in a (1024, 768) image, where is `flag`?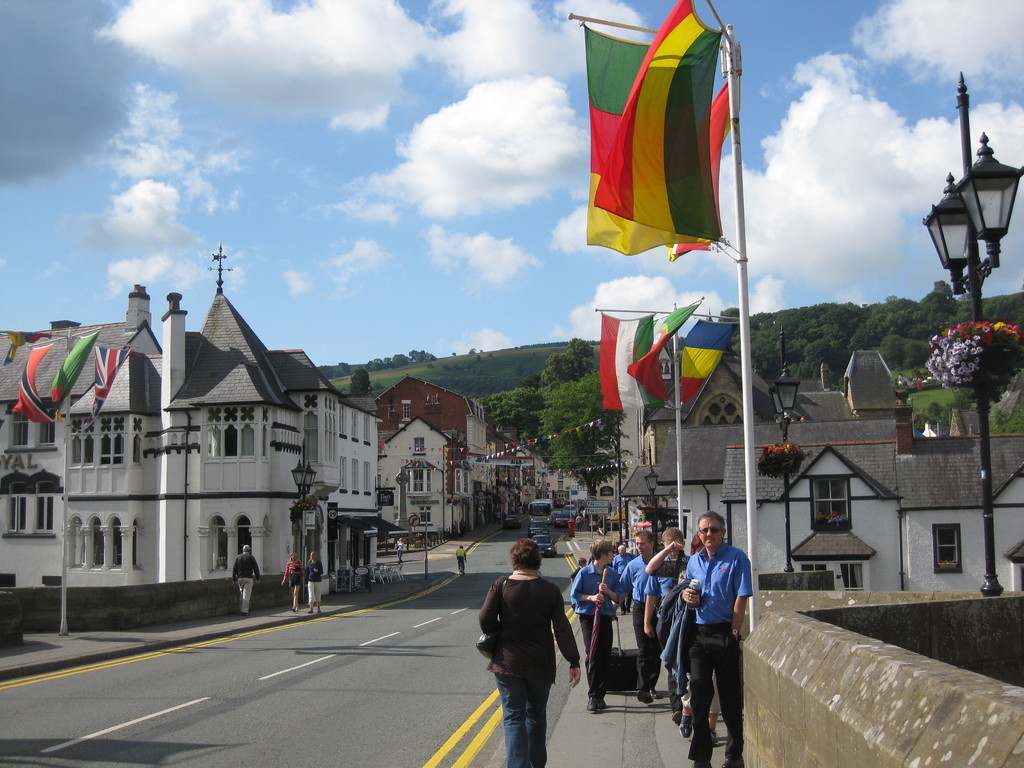
589, 0, 722, 239.
